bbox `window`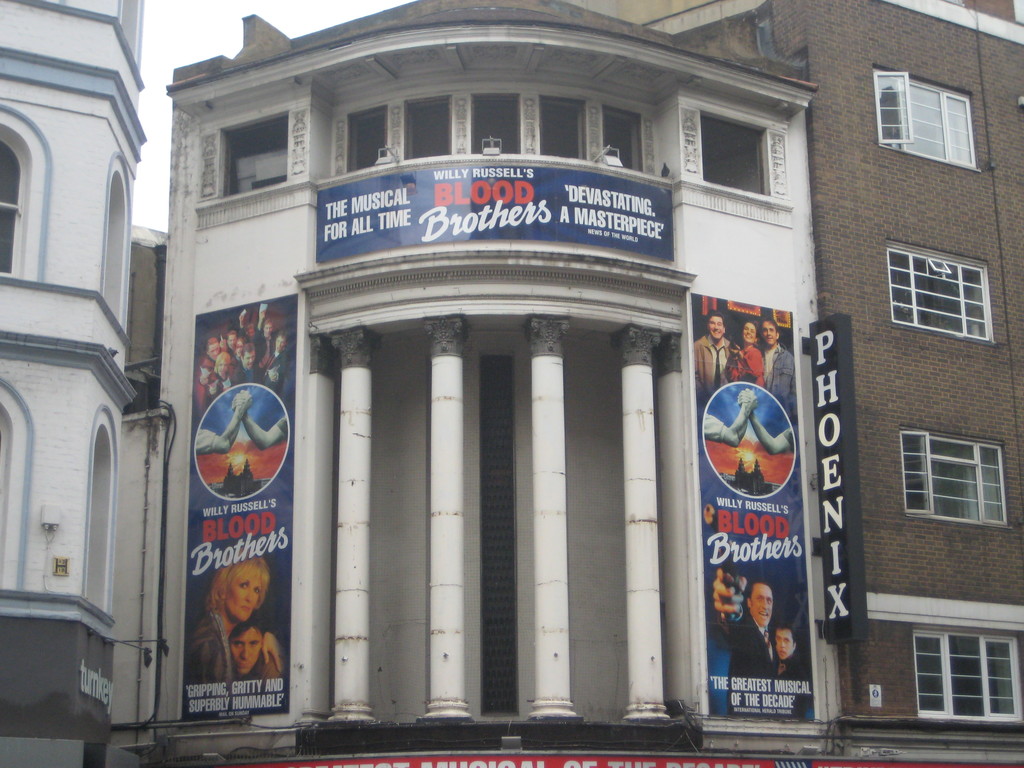
Rect(0, 140, 20, 269)
